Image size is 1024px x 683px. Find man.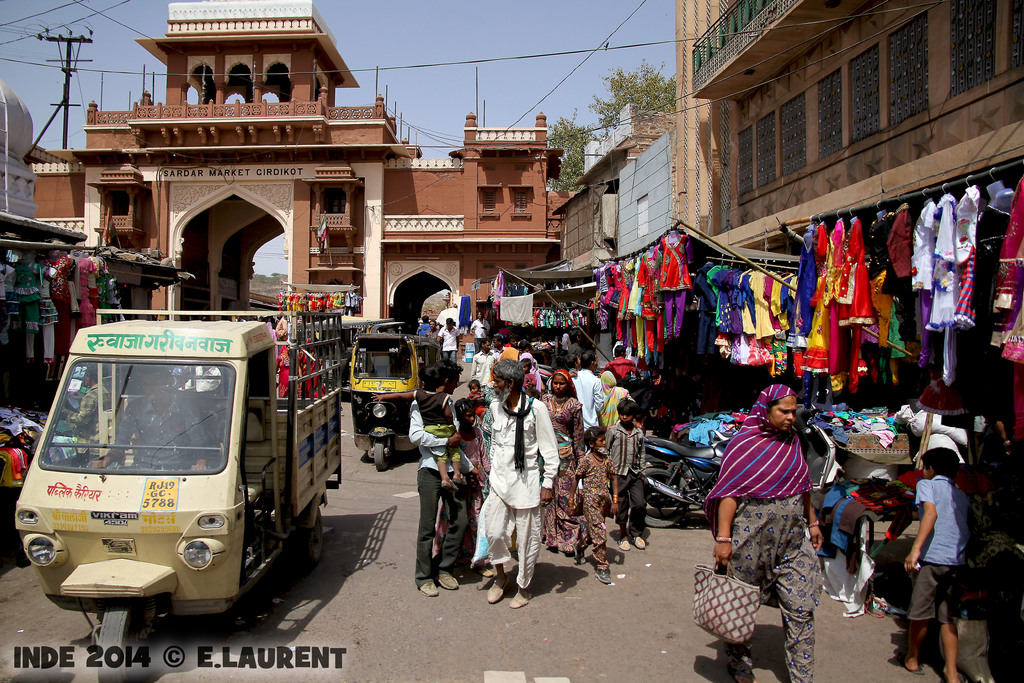
<bbox>440, 315, 461, 363</bbox>.
